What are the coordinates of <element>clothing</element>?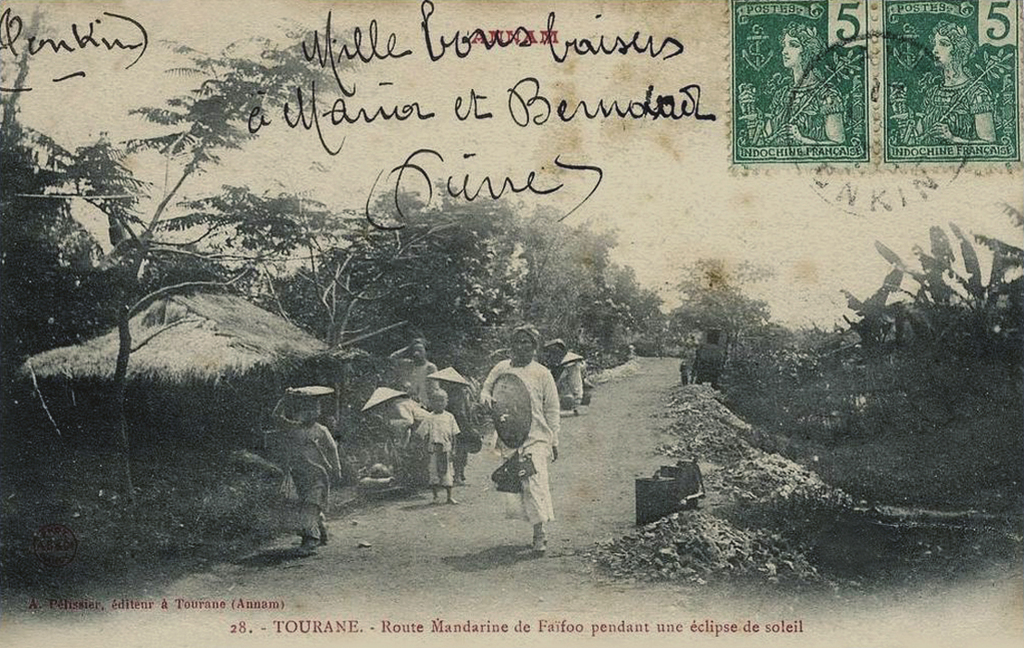
<bbox>488, 339, 574, 542</bbox>.
